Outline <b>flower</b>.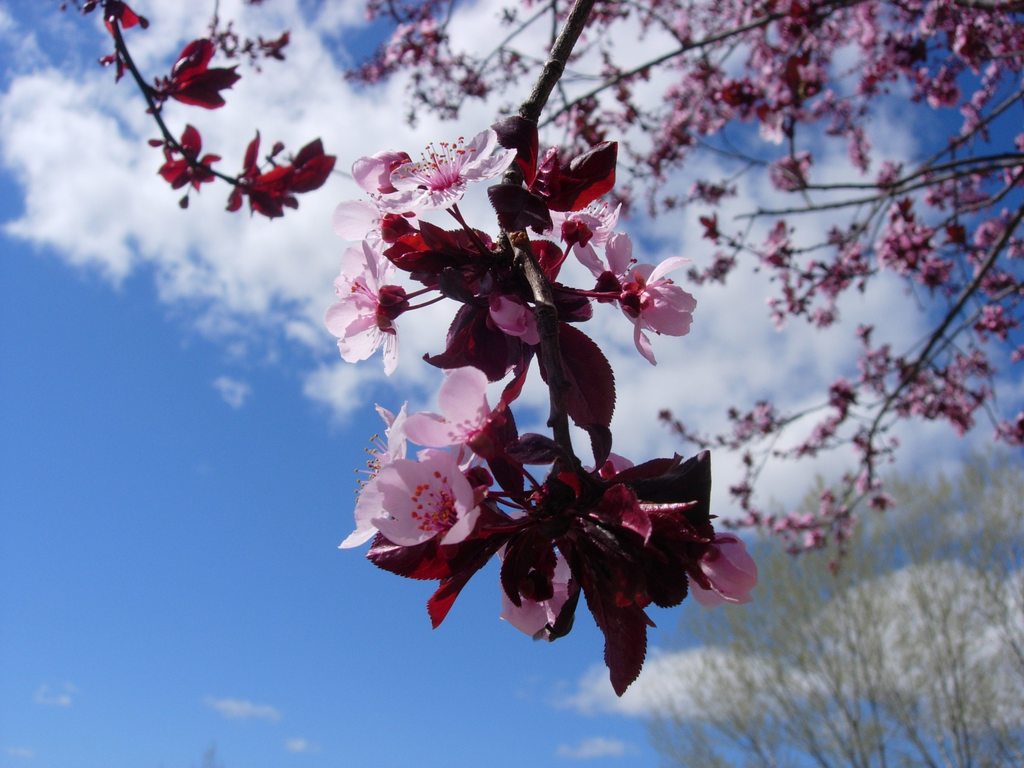
Outline: <box>273,130,335,192</box>.
